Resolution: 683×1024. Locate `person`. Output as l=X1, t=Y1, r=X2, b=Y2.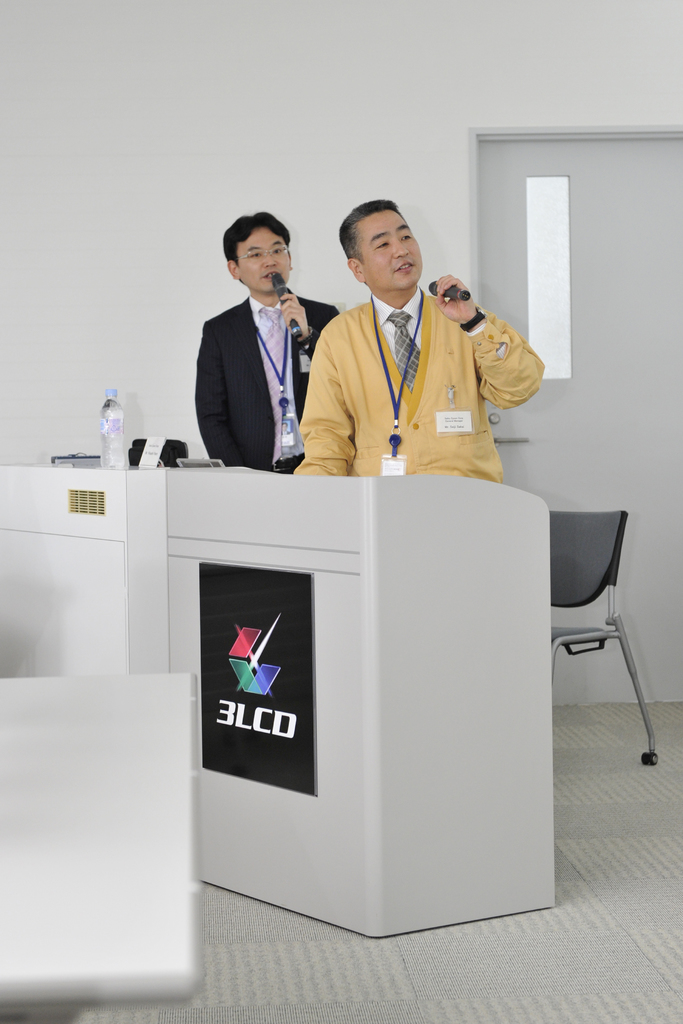
l=293, t=198, r=547, b=480.
